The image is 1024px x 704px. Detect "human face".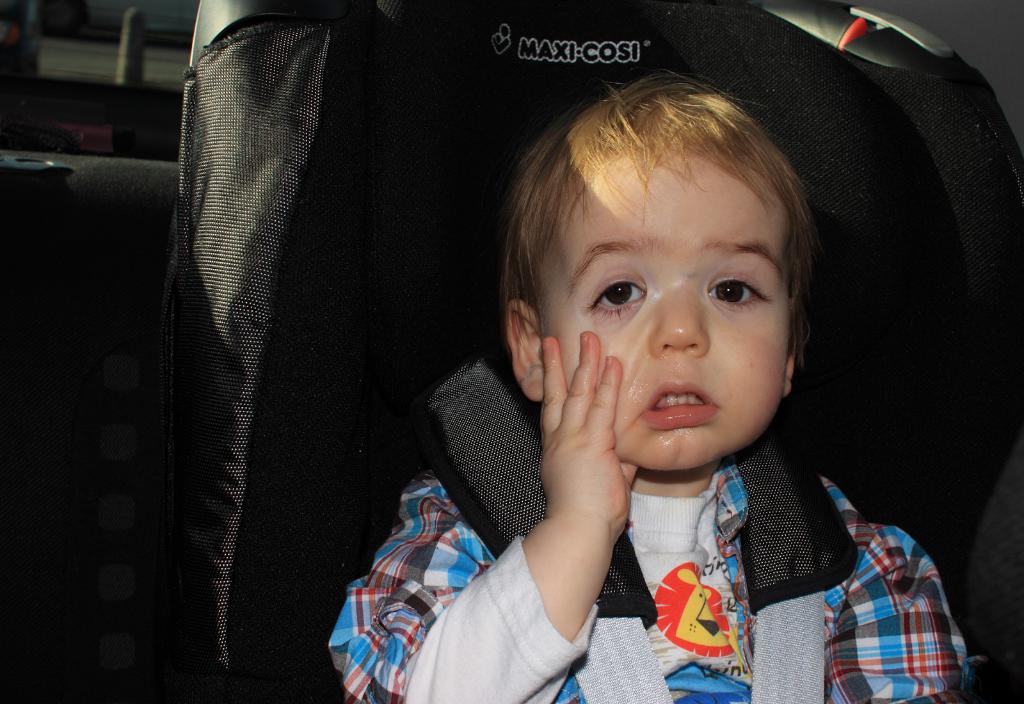
Detection: x1=531 y1=150 x2=790 y2=467.
